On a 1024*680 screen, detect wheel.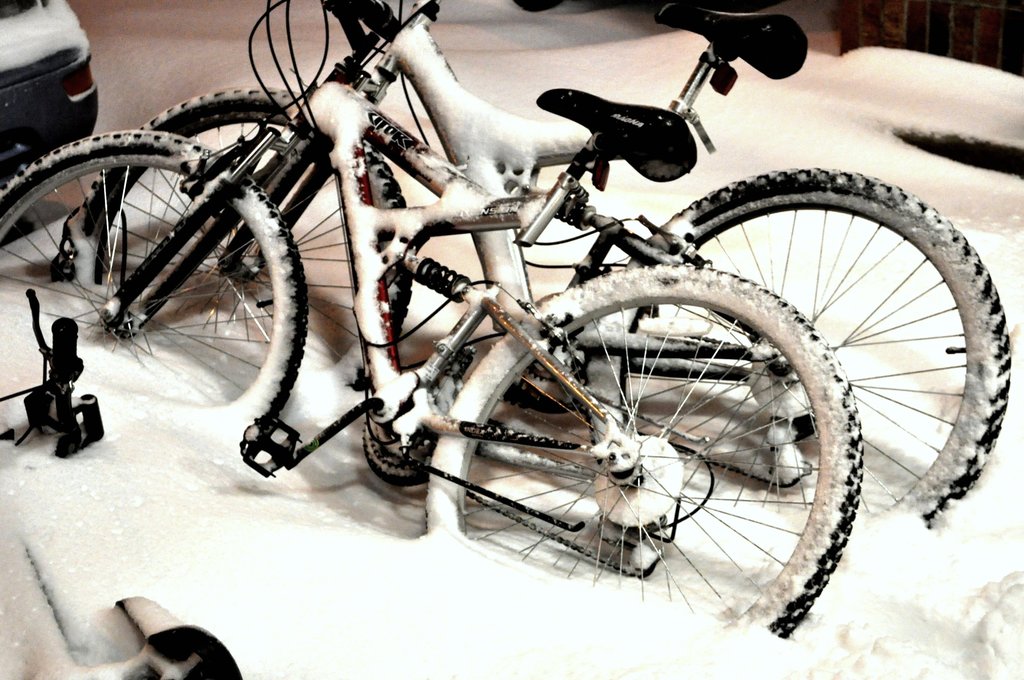
region(580, 165, 1016, 525).
